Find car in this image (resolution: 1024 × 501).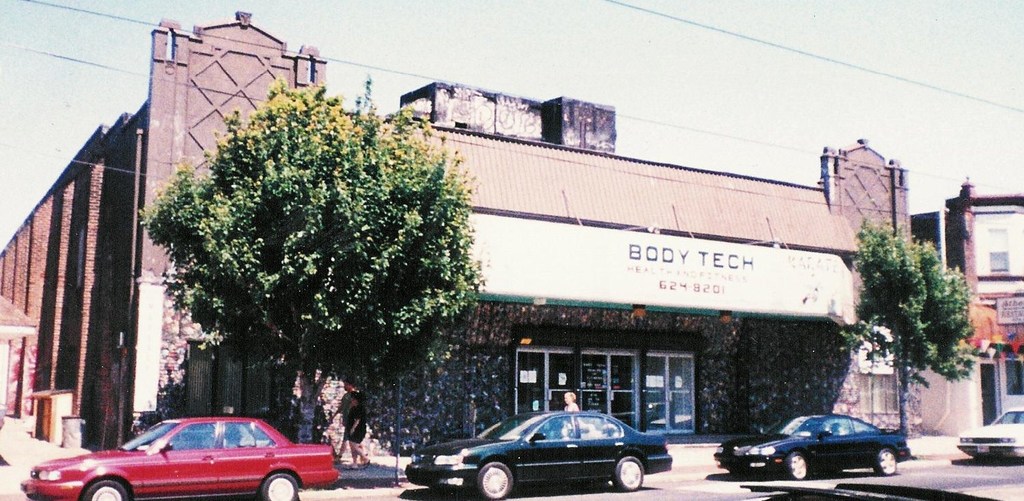
<box>57,417,341,491</box>.
